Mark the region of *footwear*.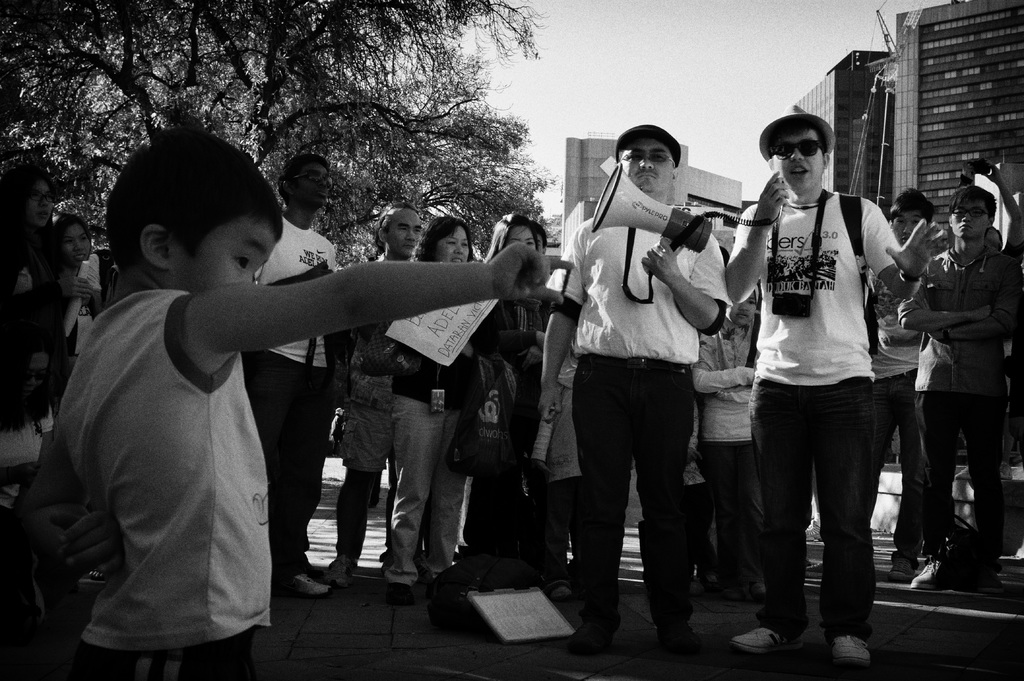
Region: x1=830, y1=632, x2=867, y2=670.
